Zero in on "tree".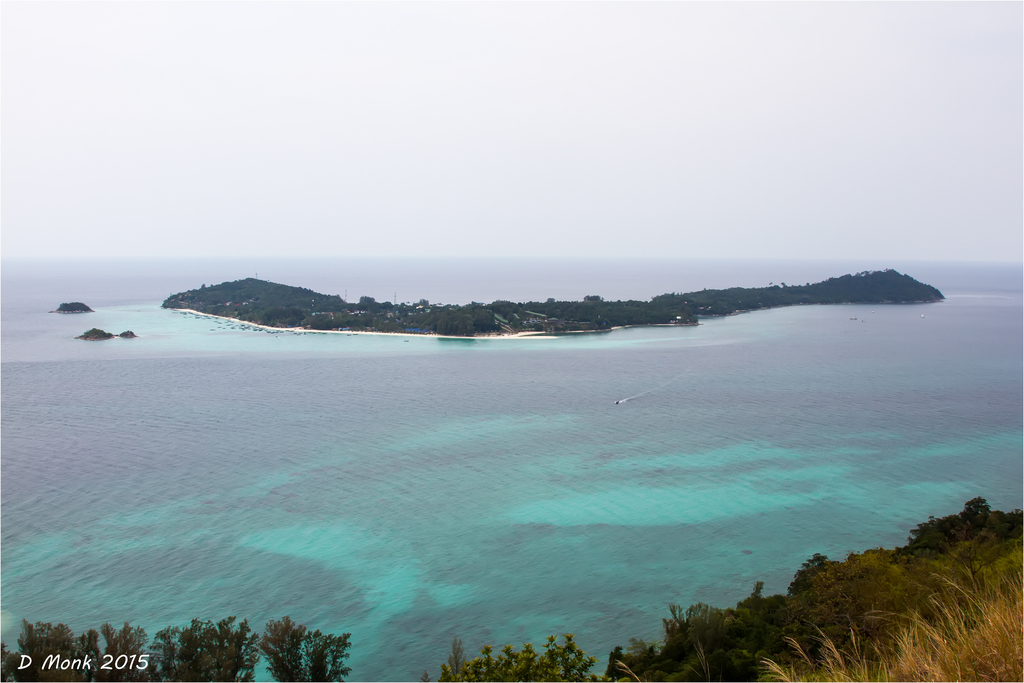
Zeroed in: bbox=(257, 611, 350, 682).
